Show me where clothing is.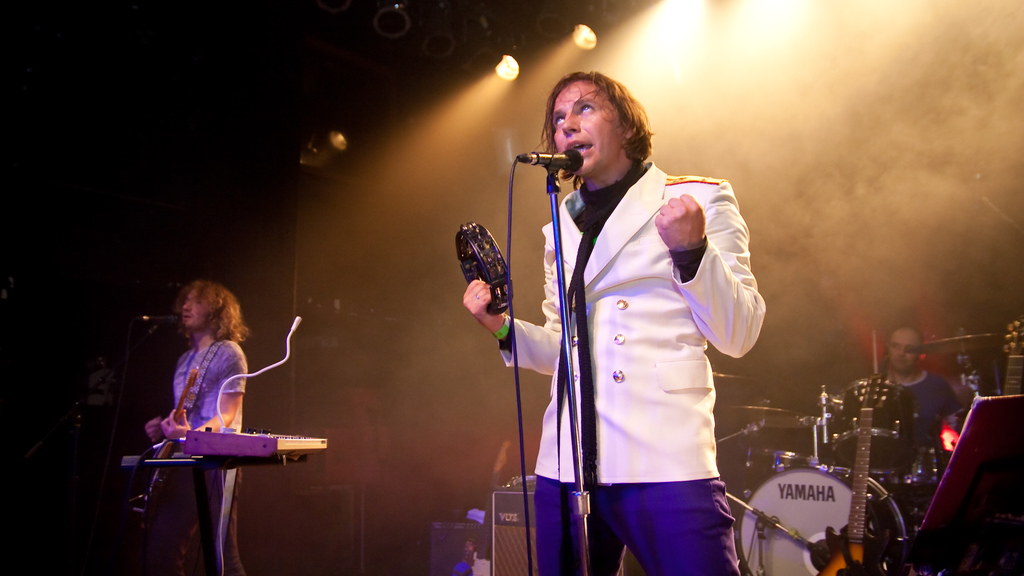
clothing is at region(521, 130, 765, 545).
